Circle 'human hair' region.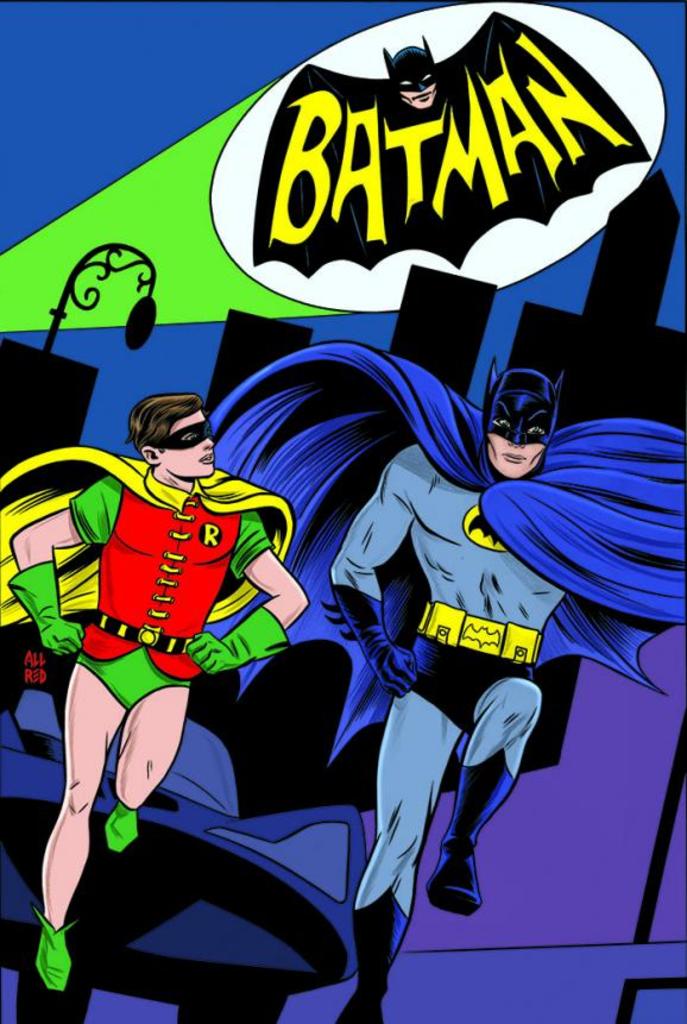
Region: box(114, 383, 201, 465).
